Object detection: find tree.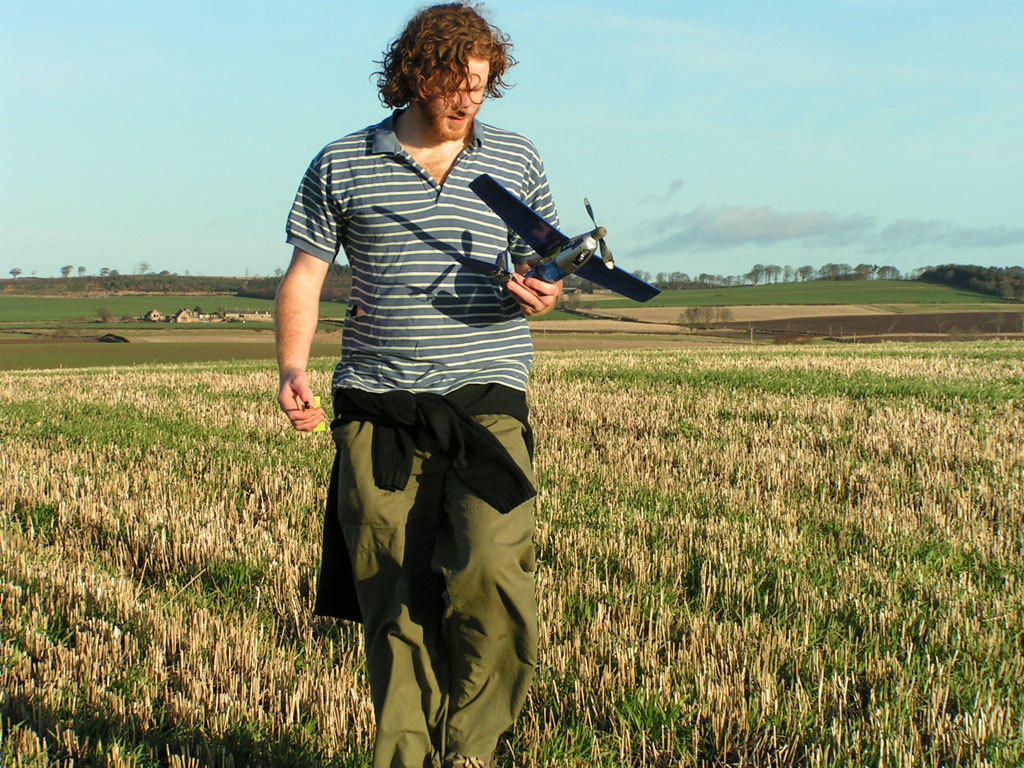
[276,269,281,273].
